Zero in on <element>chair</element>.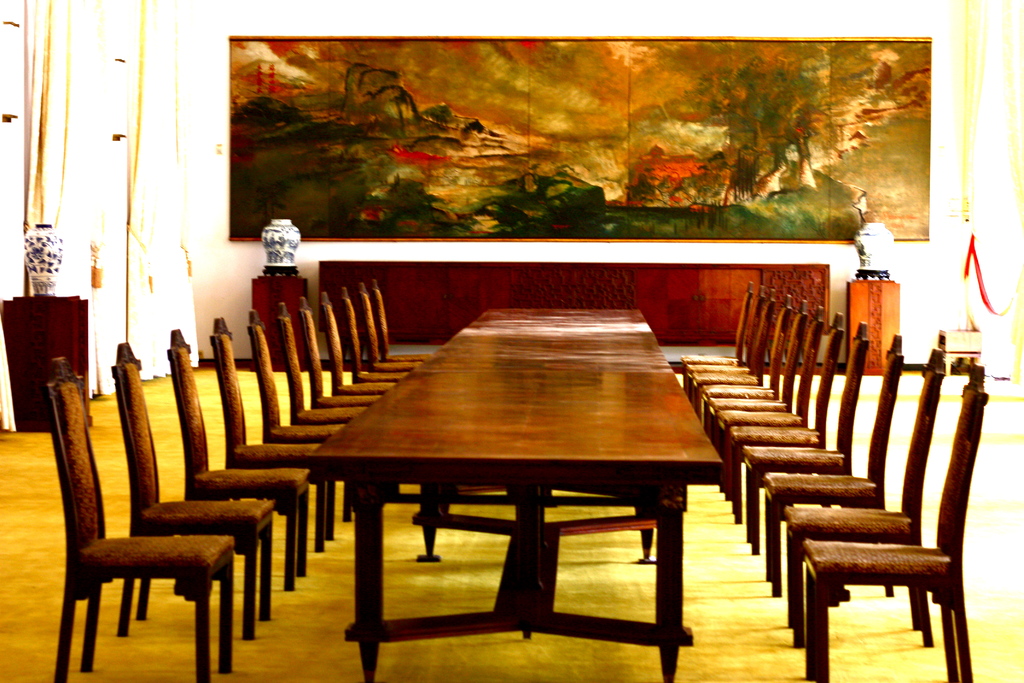
Zeroed in: BBox(725, 309, 845, 520).
